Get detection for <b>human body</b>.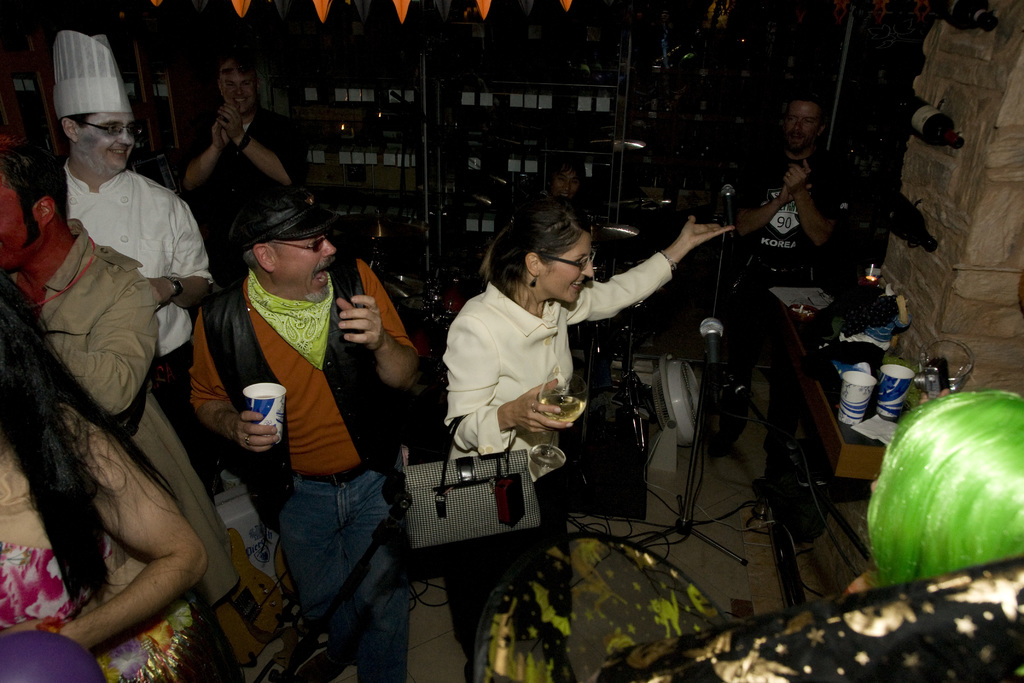
Detection: 5,280,209,678.
